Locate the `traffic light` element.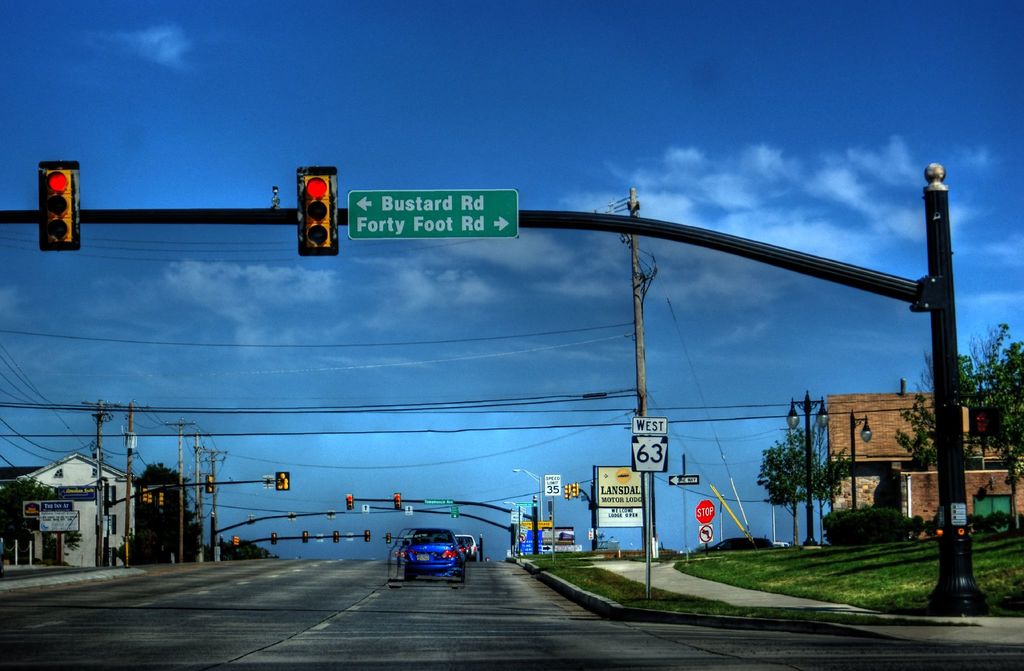
Element bbox: 570 481 577 498.
